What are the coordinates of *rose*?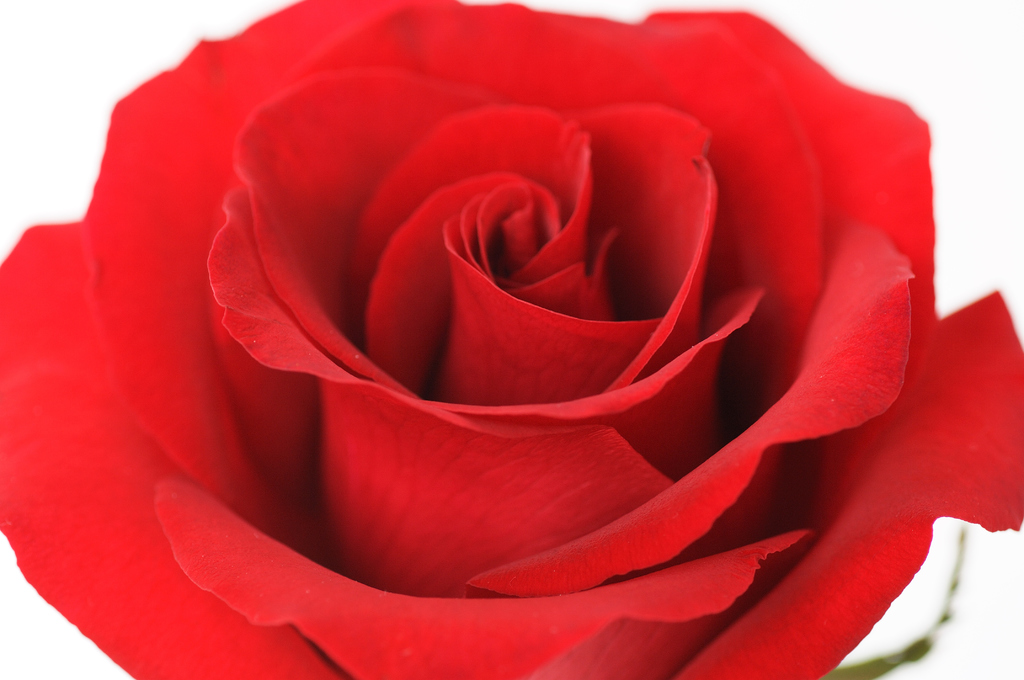
0,0,1023,679.
